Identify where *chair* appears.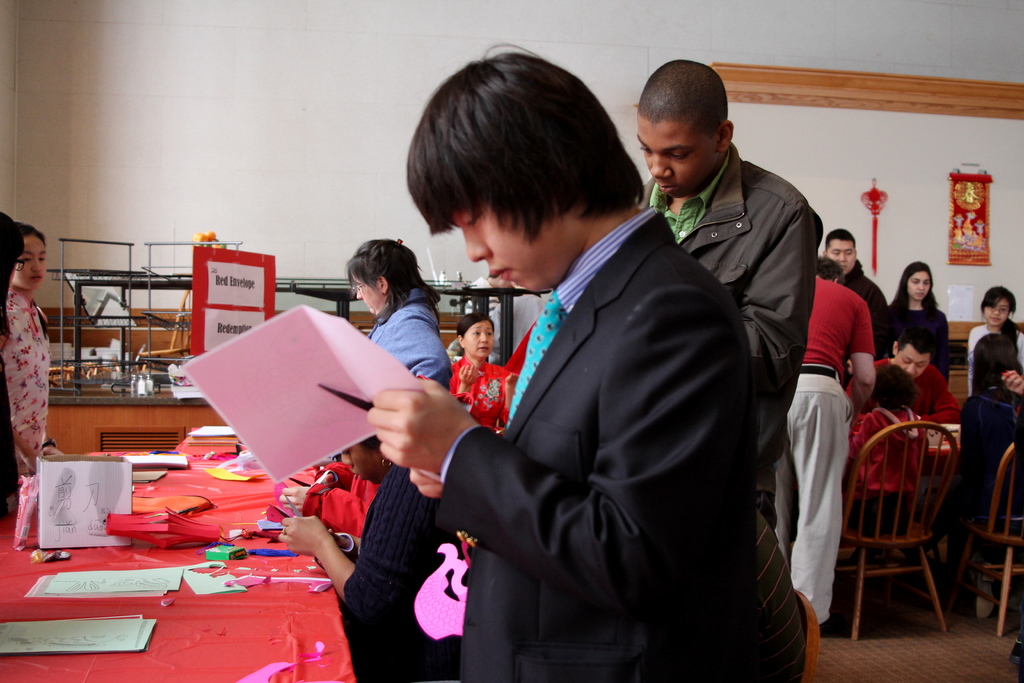
Appears at bbox(840, 399, 978, 655).
